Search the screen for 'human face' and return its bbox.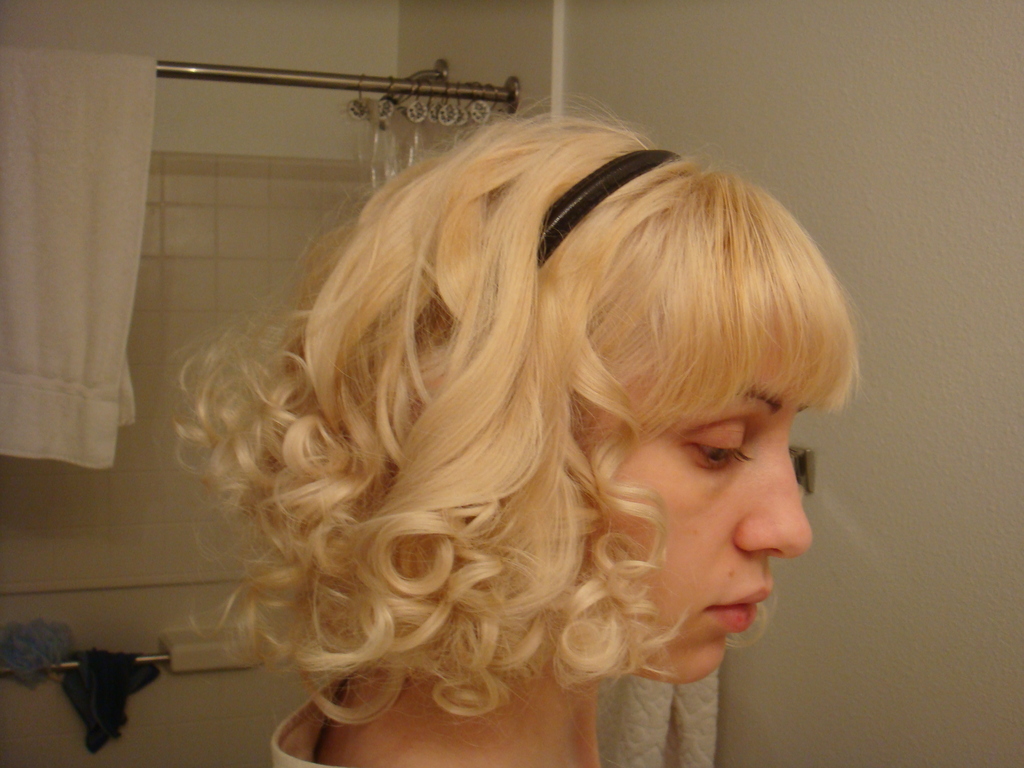
Found: <bbox>589, 355, 812, 689</bbox>.
